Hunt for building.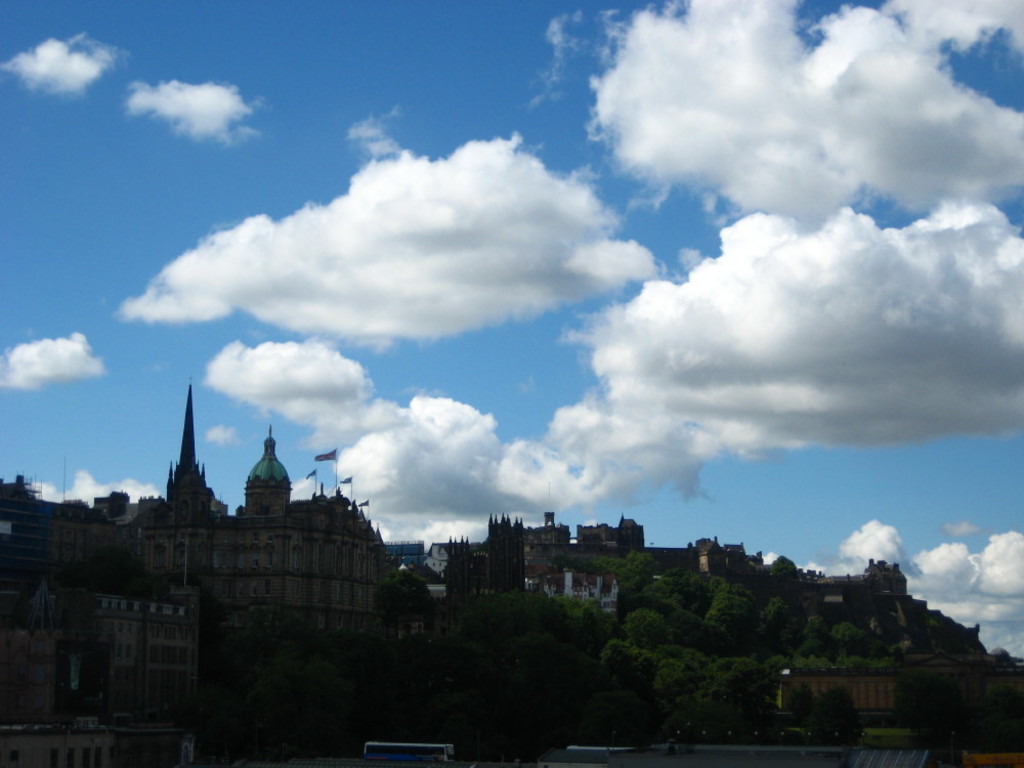
Hunted down at (left=59, top=501, right=123, bottom=578).
